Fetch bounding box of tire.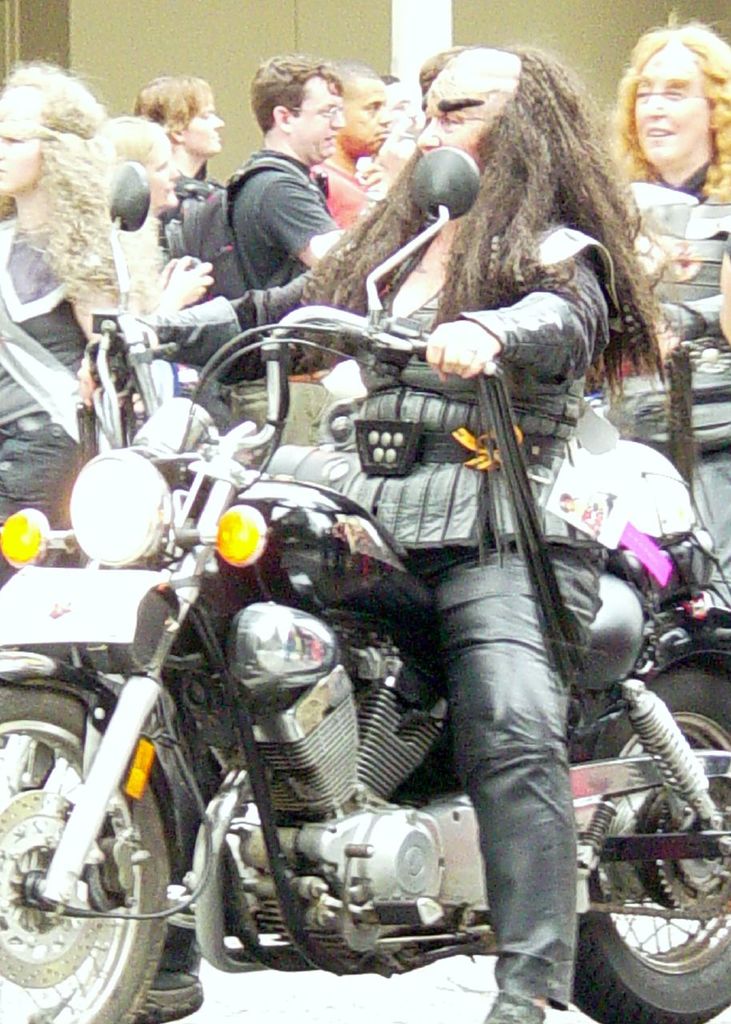
Bbox: 0,689,169,1023.
